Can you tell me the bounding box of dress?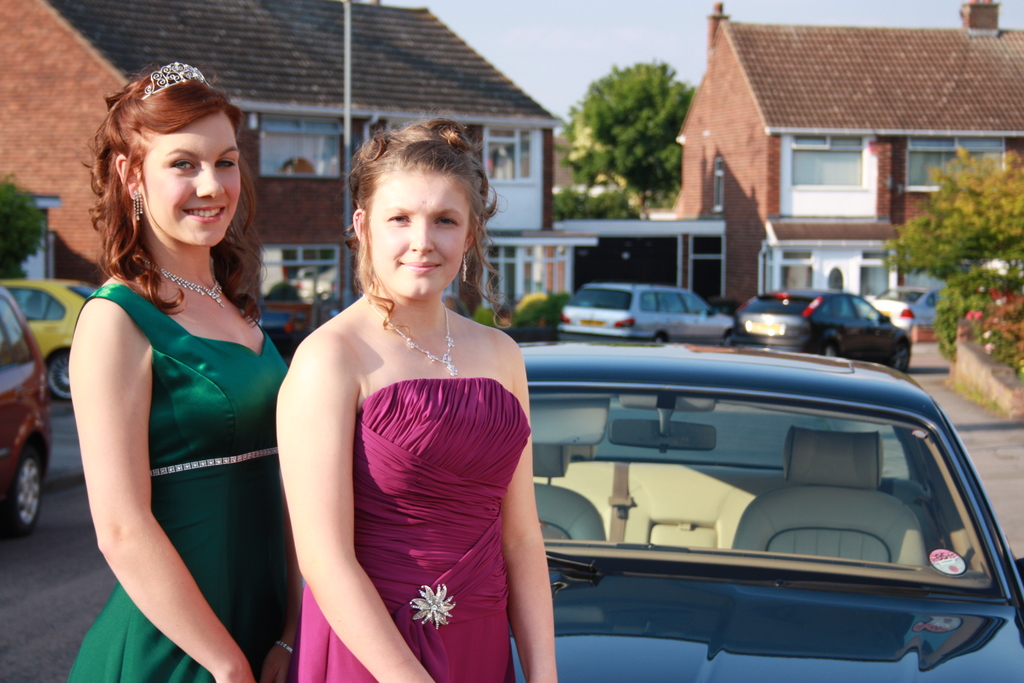
<bbox>296, 378, 535, 682</bbox>.
